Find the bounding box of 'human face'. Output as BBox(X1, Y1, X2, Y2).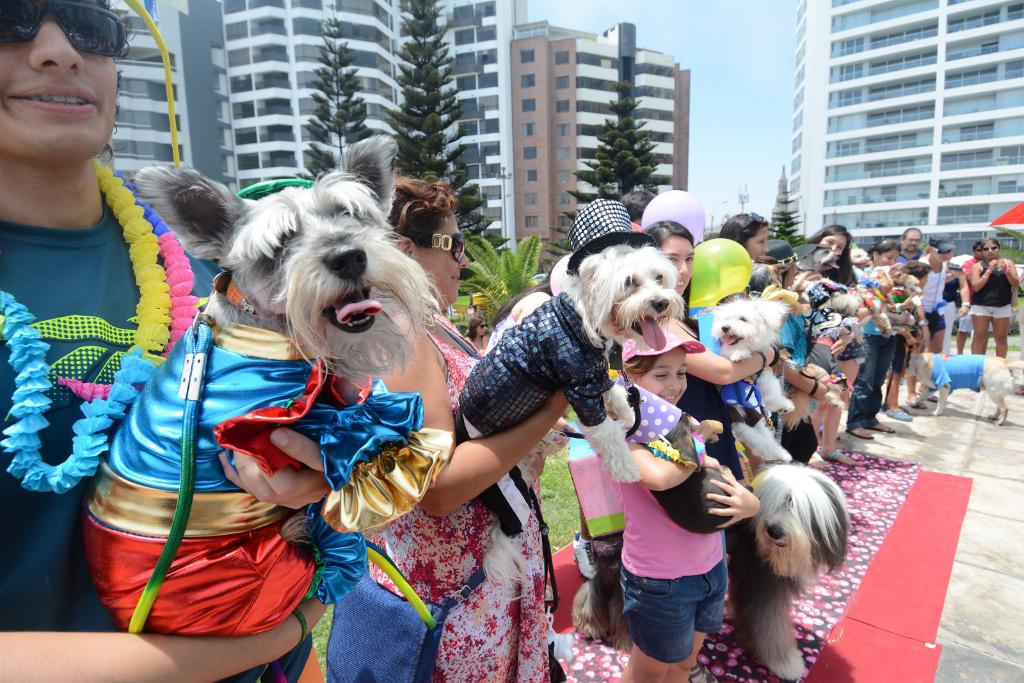
BBox(905, 229, 924, 254).
